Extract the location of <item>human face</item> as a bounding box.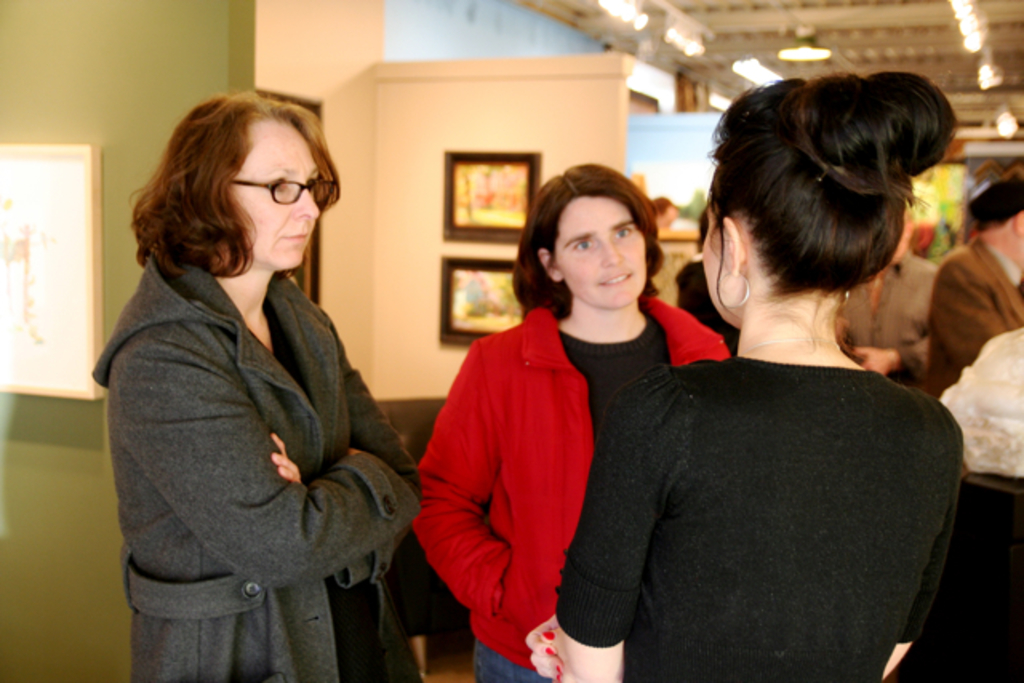
bbox=[549, 189, 648, 304].
